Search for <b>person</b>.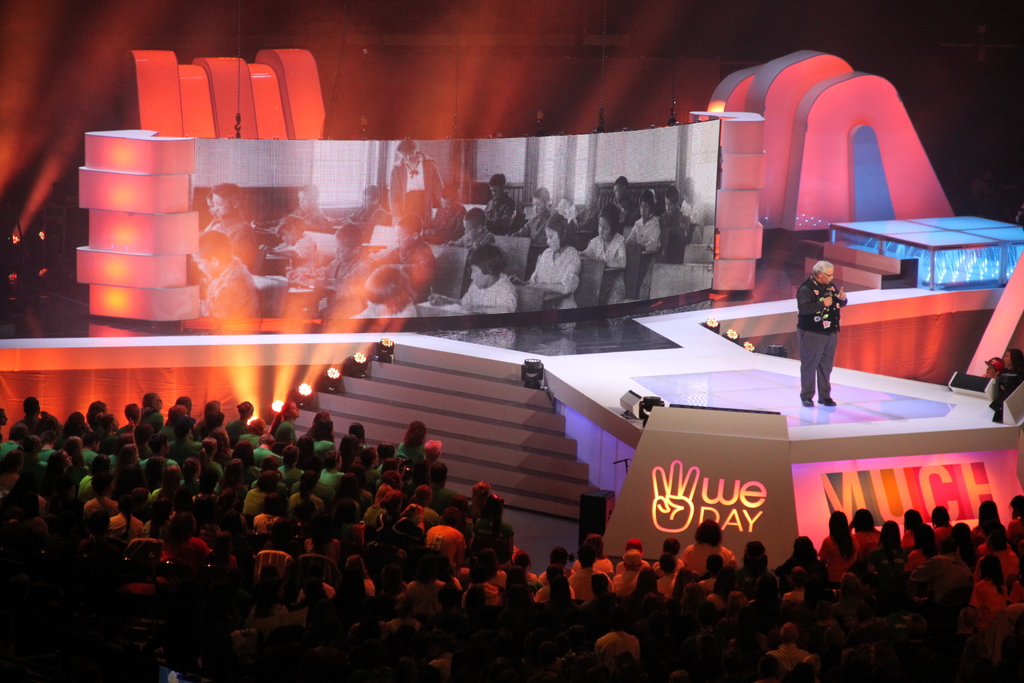
Found at (109, 502, 148, 541).
